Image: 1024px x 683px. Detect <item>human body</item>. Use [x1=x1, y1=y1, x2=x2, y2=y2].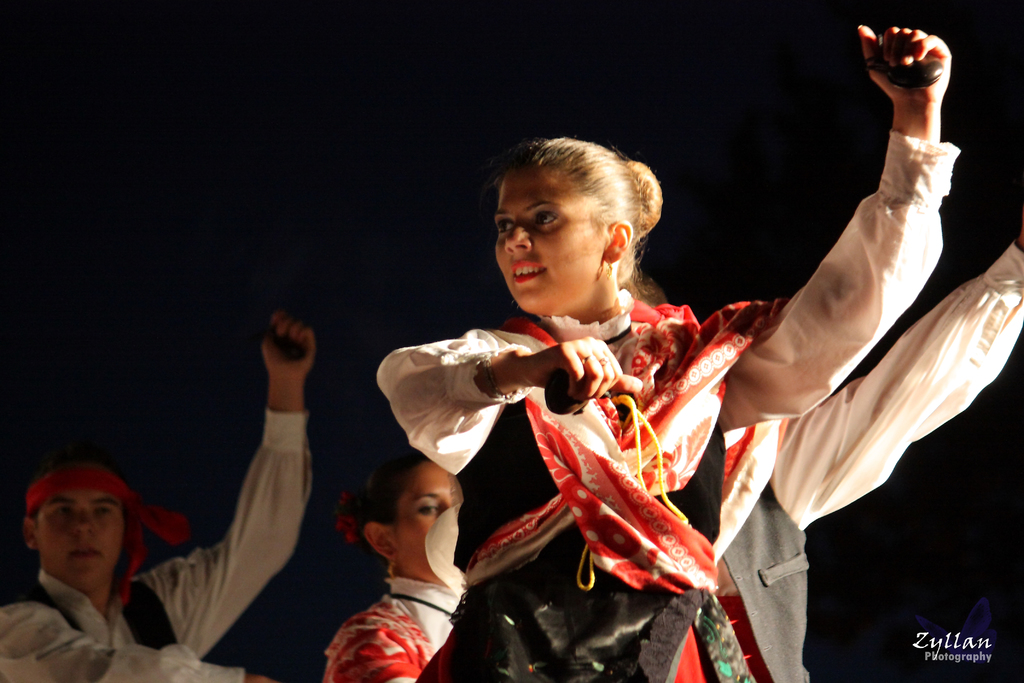
[x1=374, y1=26, x2=961, y2=682].
